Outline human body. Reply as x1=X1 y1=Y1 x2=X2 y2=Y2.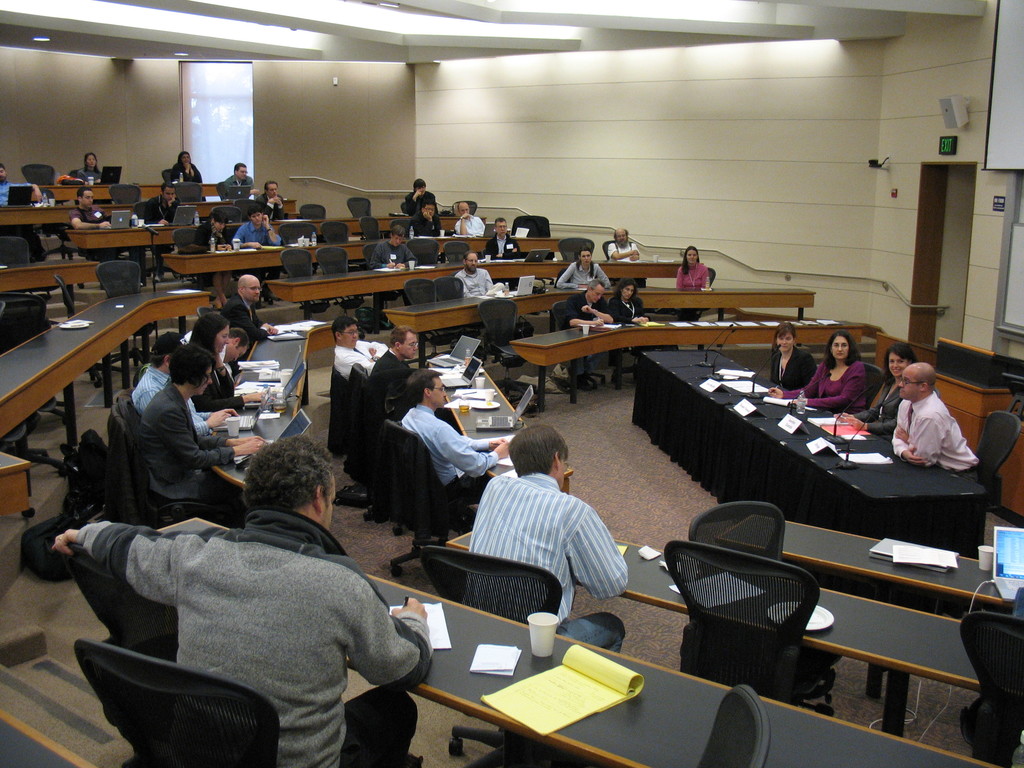
x1=70 y1=458 x2=456 y2=762.
